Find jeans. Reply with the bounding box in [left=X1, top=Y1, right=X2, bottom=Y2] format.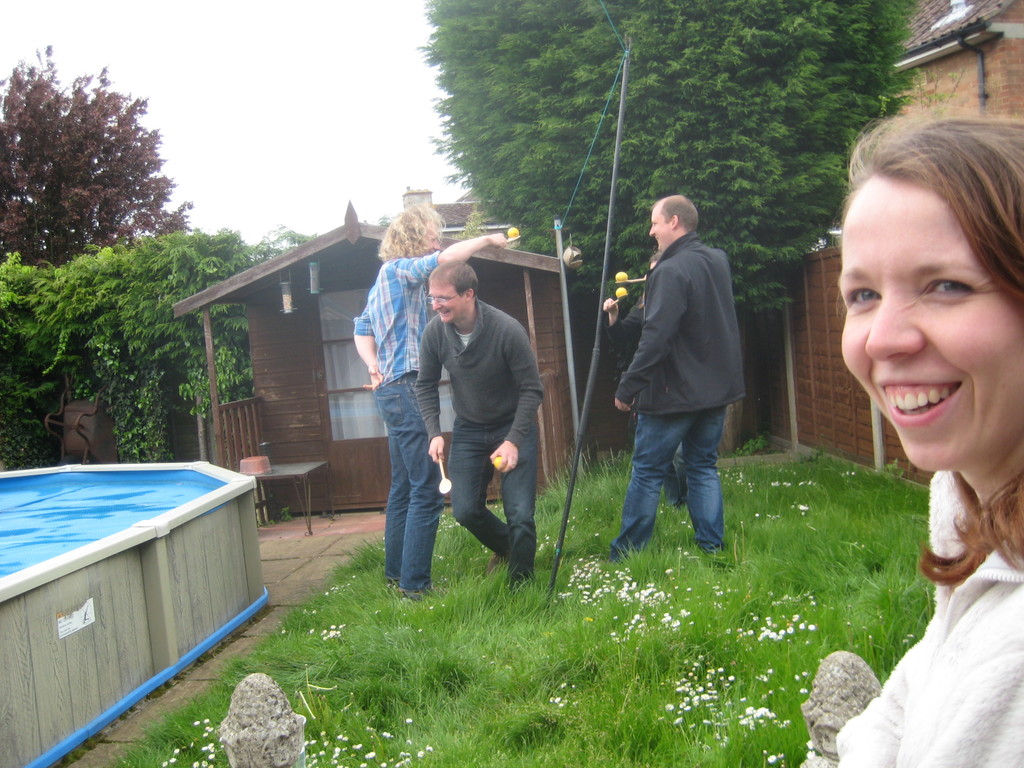
[left=367, top=367, right=451, bottom=593].
